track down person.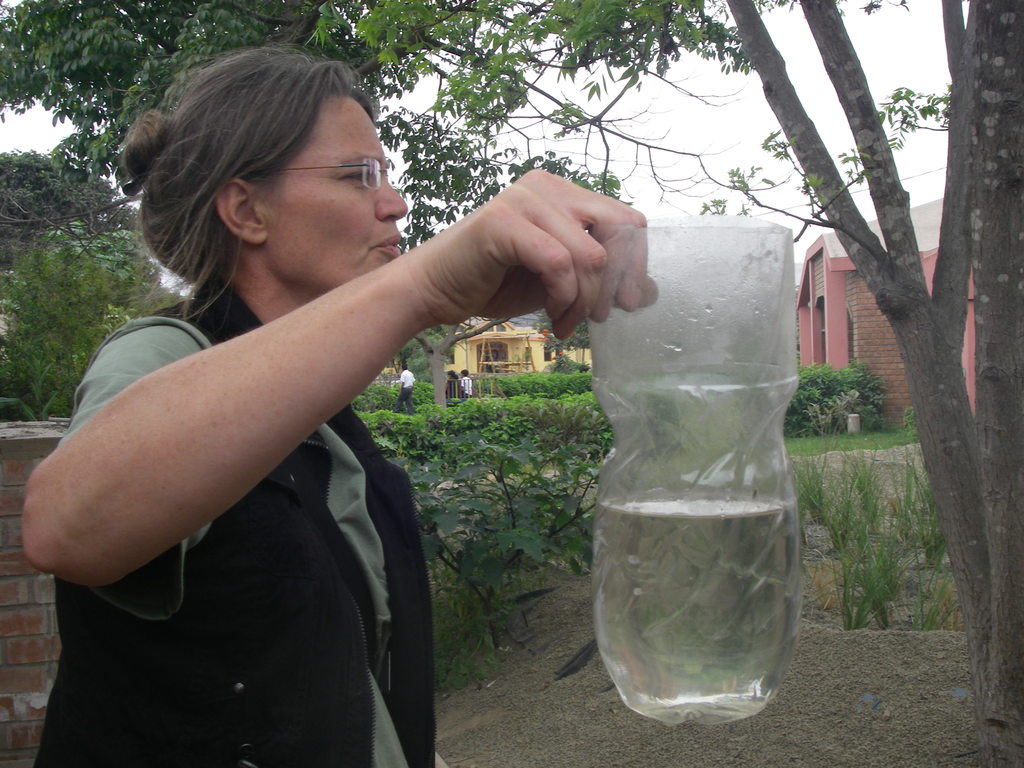
Tracked to box=[447, 371, 464, 409].
